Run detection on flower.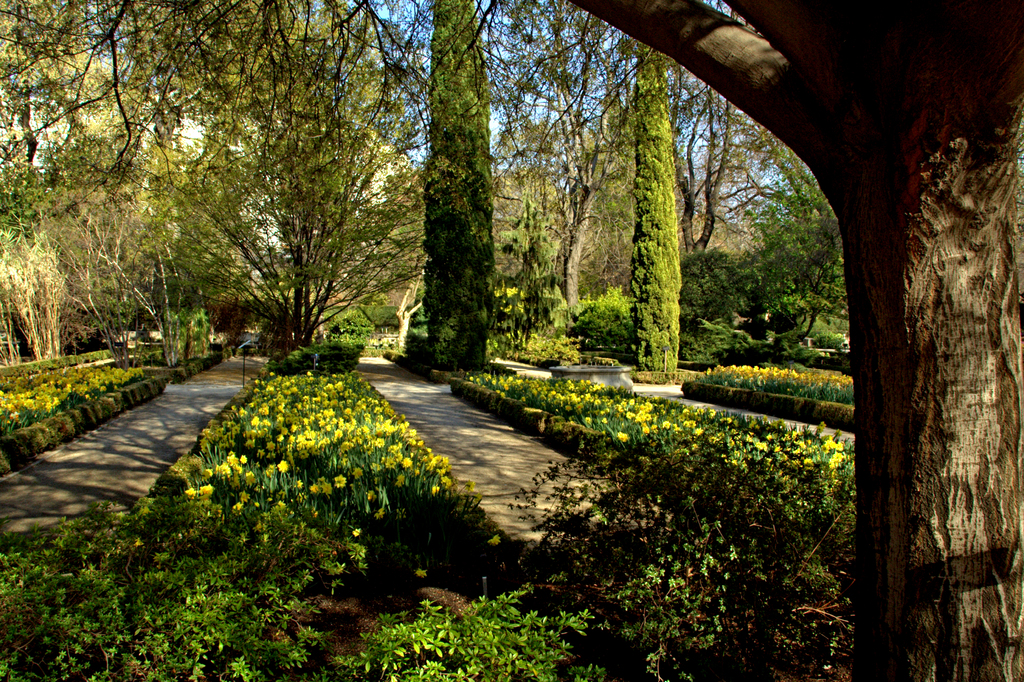
Result: bbox(481, 371, 859, 499).
